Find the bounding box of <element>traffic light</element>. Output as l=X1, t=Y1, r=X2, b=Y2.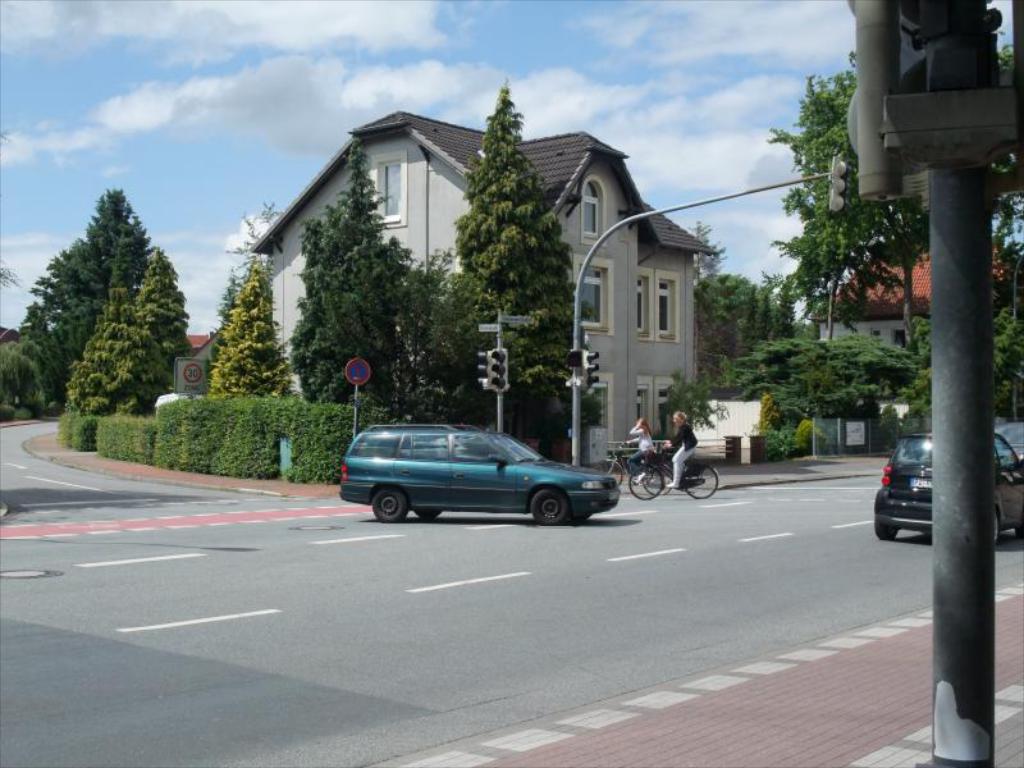
l=831, t=157, r=851, b=214.
